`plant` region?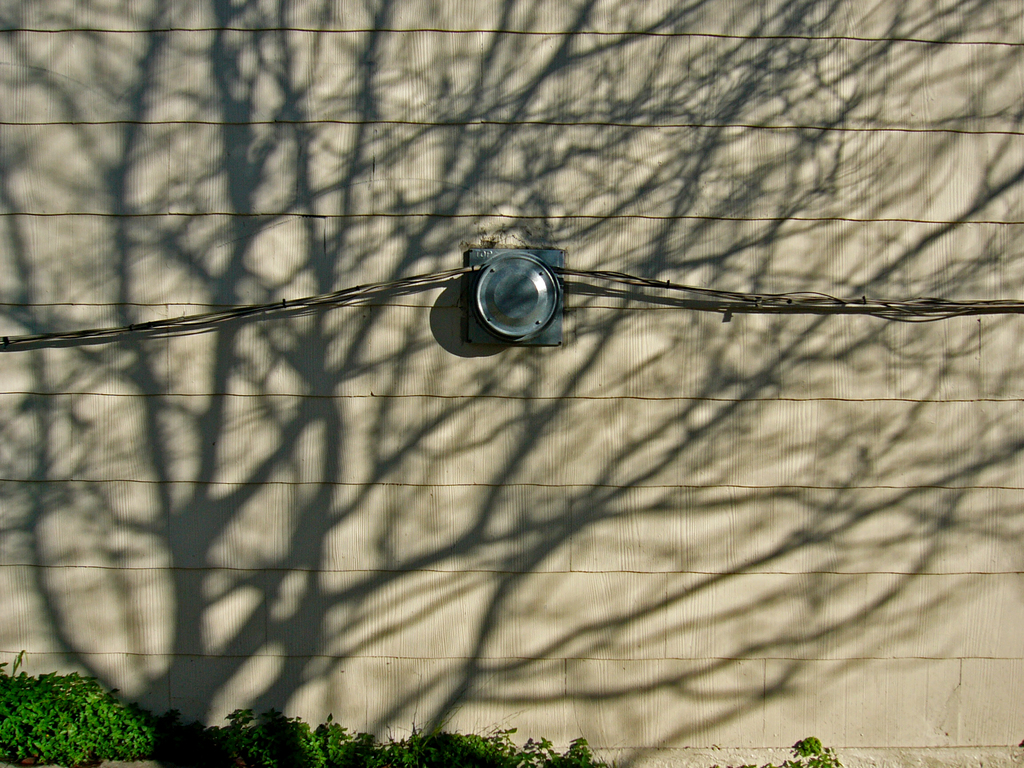
Rect(488, 710, 524, 765)
